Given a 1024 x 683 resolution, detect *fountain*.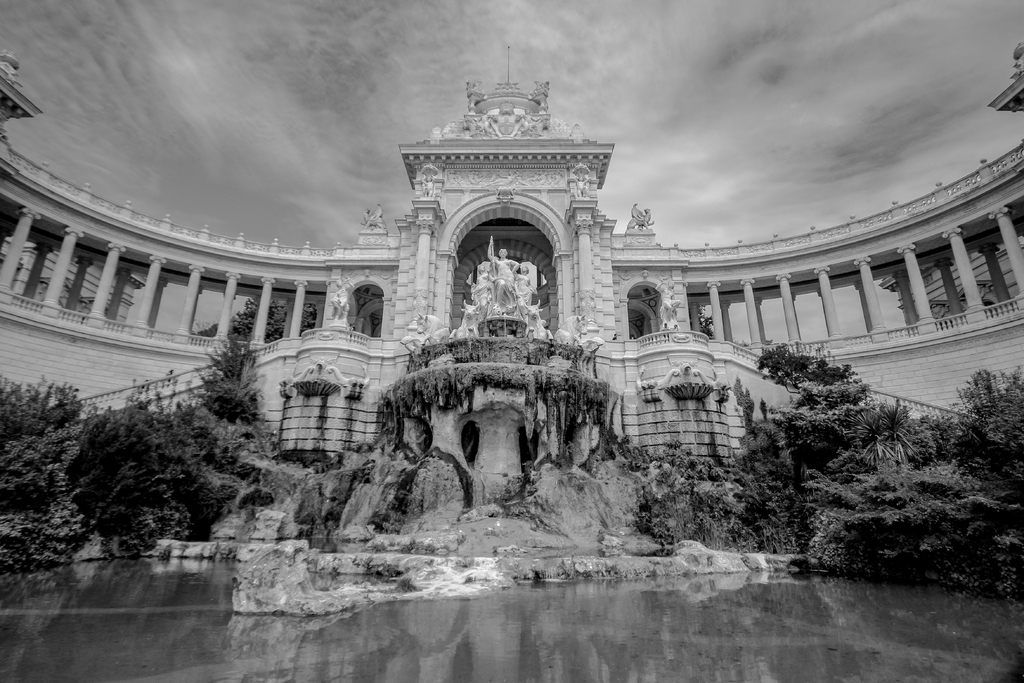
bbox=[336, 182, 663, 557].
